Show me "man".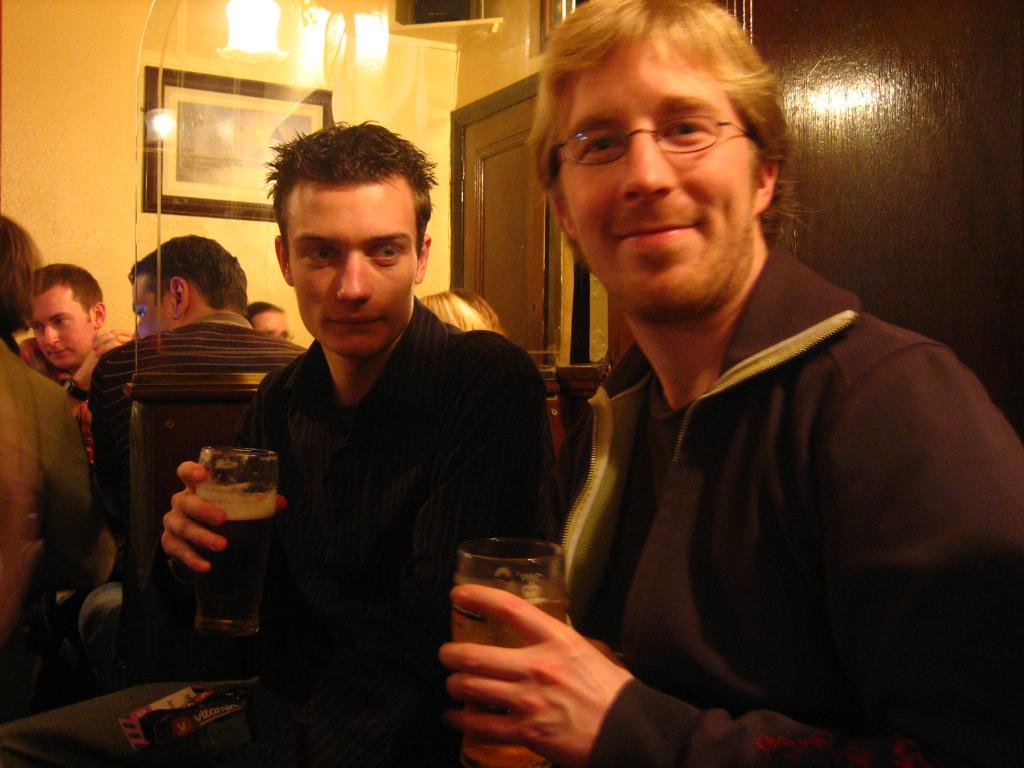
"man" is here: <region>15, 266, 141, 470</region>.
